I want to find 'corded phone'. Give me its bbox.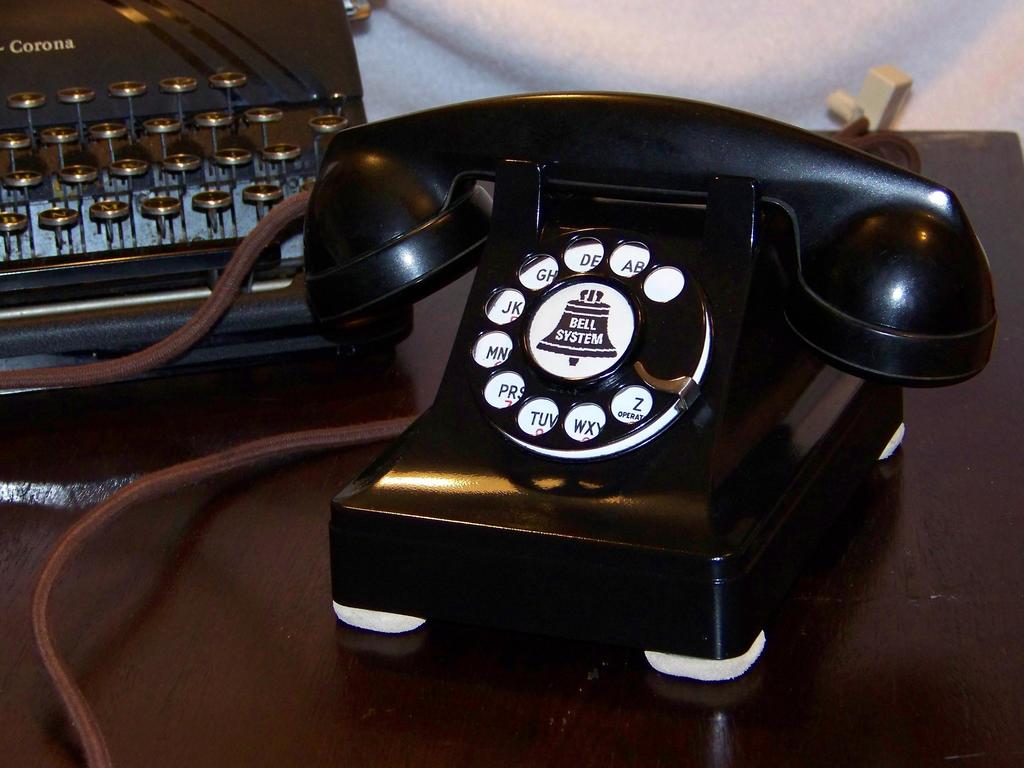
bbox=(0, 87, 1000, 767).
